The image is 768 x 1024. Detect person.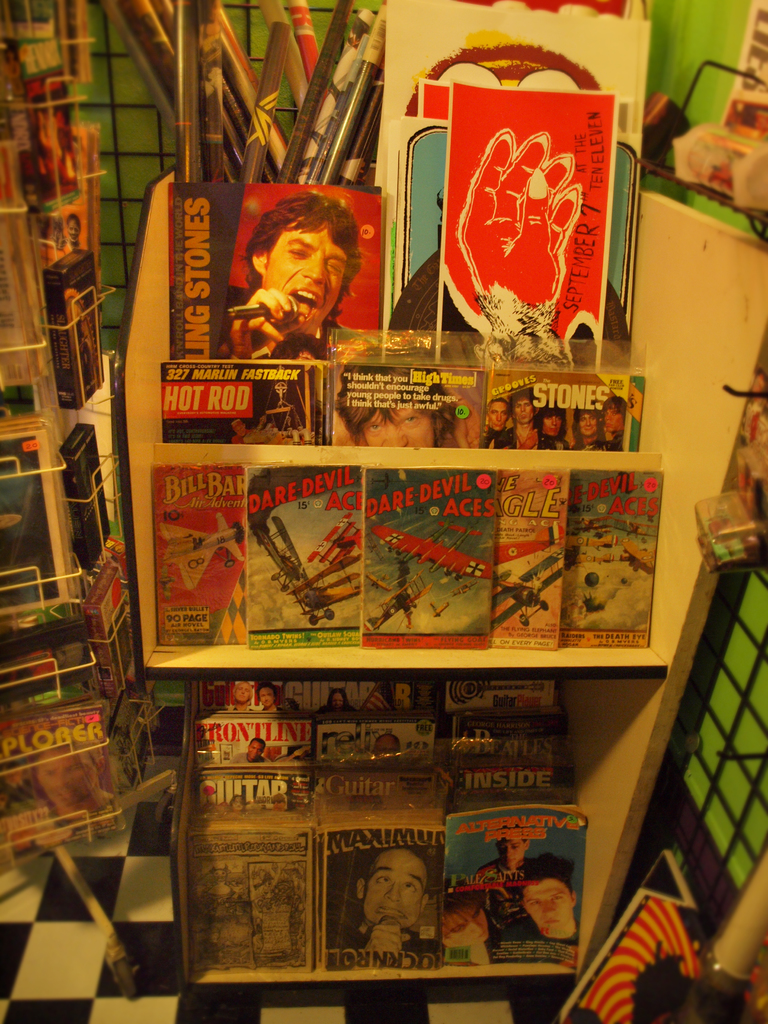
Detection: locate(333, 362, 467, 452).
